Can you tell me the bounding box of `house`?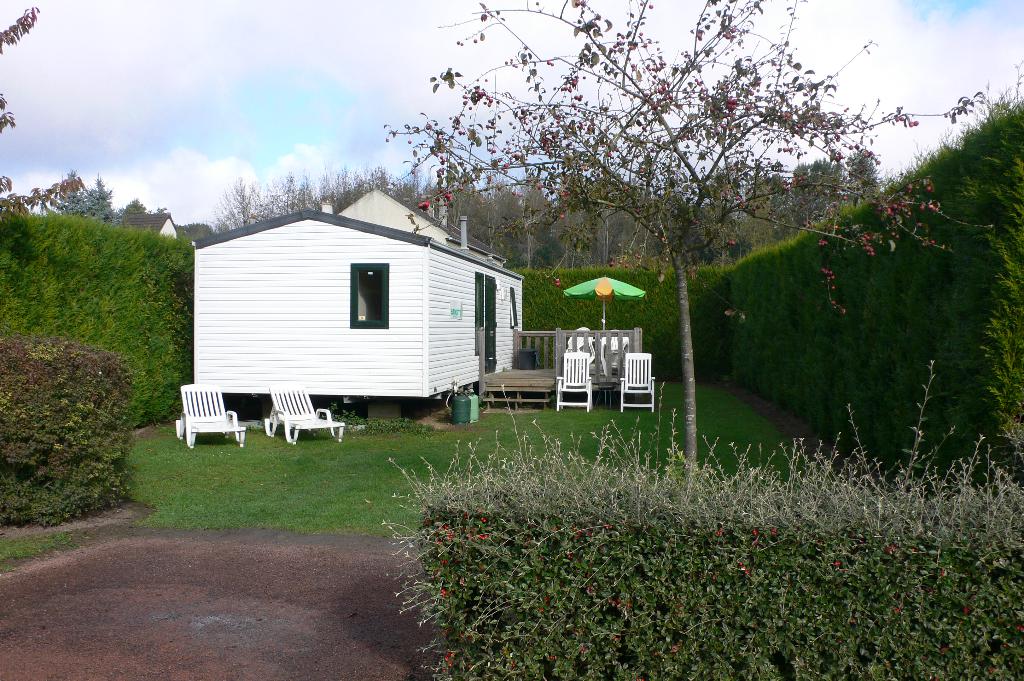
113 212 180 246.
